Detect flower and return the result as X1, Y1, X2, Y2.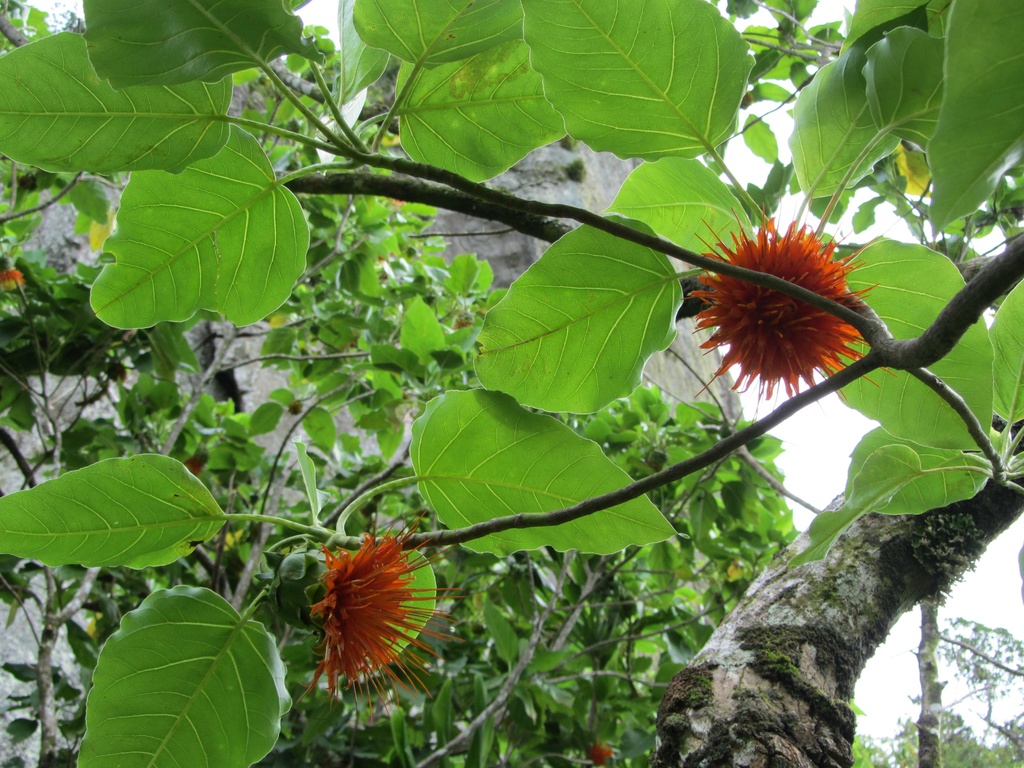
283, 525, 449, 712.
